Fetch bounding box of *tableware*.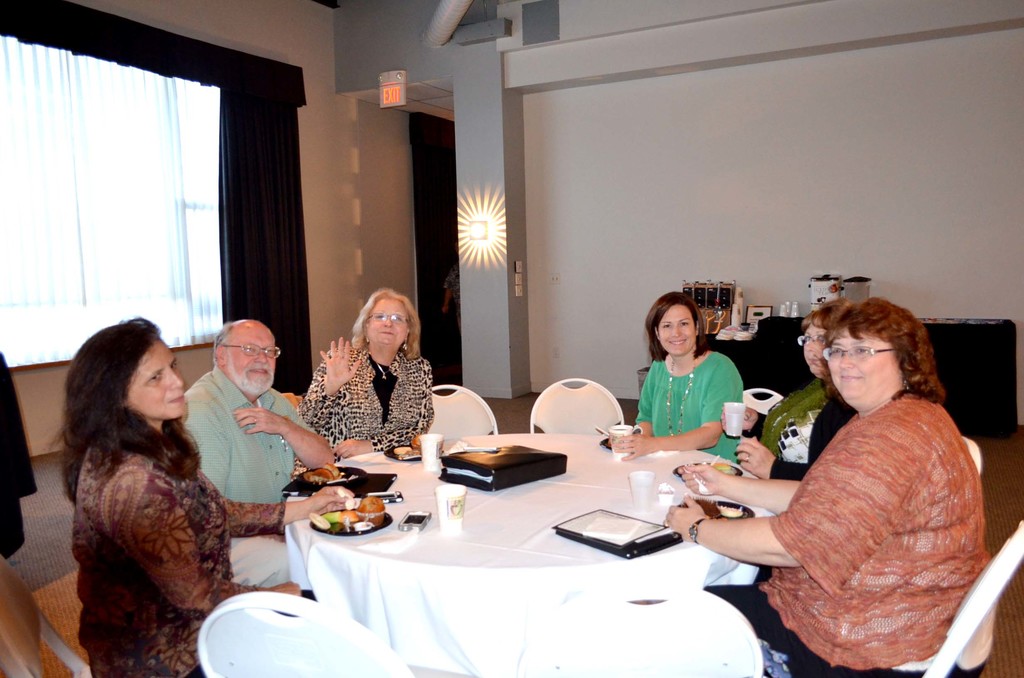
Bbox: <region>670, 460, 742, 479</region>.
